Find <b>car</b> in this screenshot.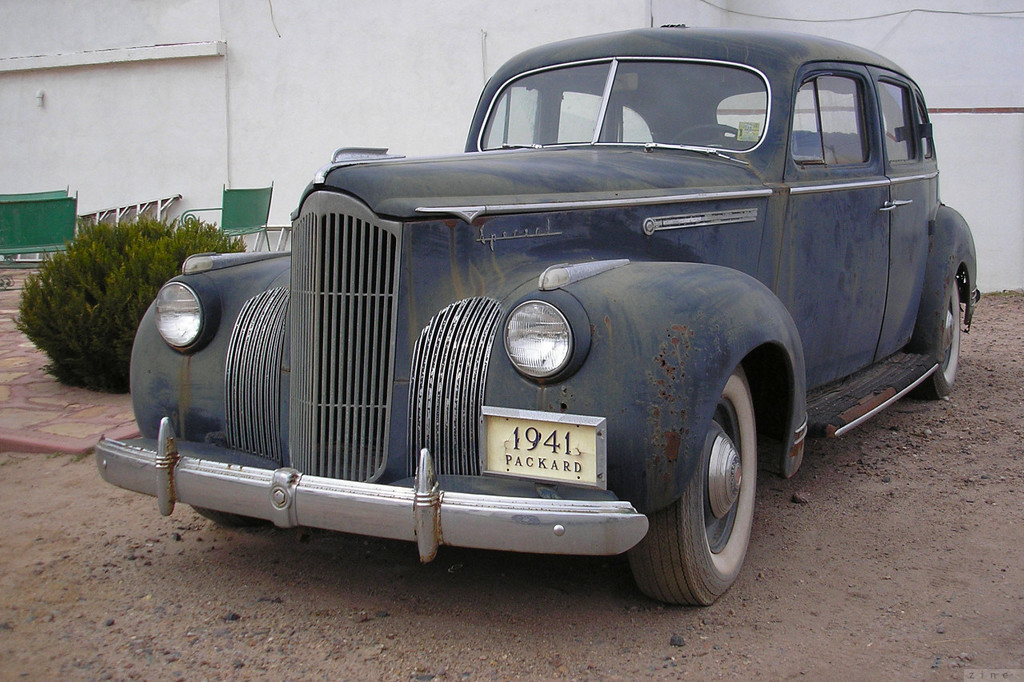
The bounding box for <b>car</b> is 92,17,982,608.
